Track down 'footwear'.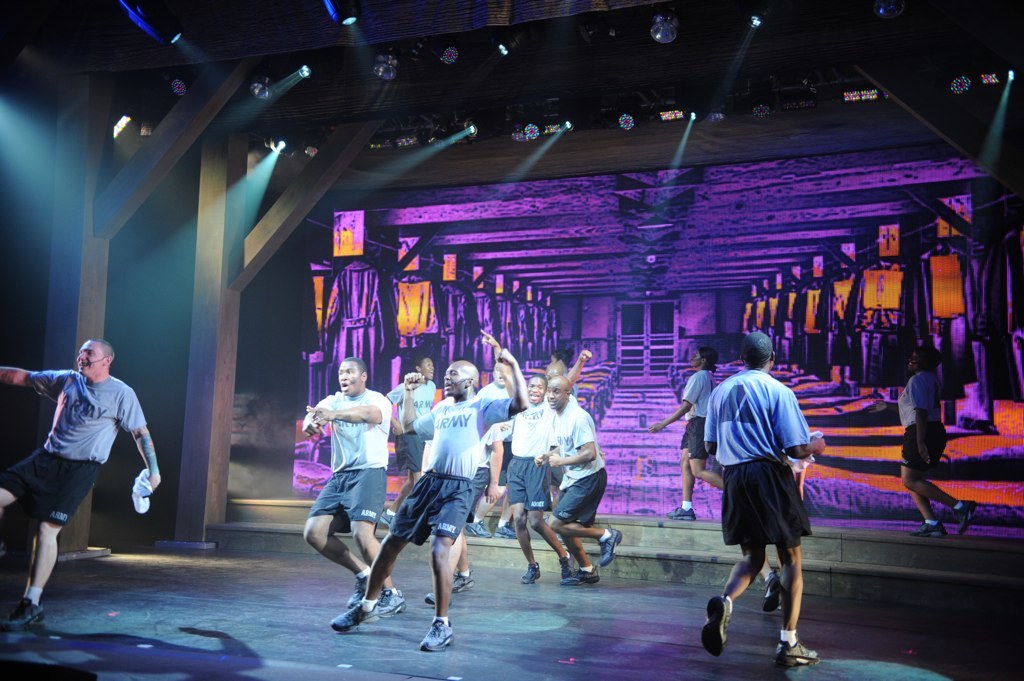
Tracked to BBox(558, 549, 576, 579).
